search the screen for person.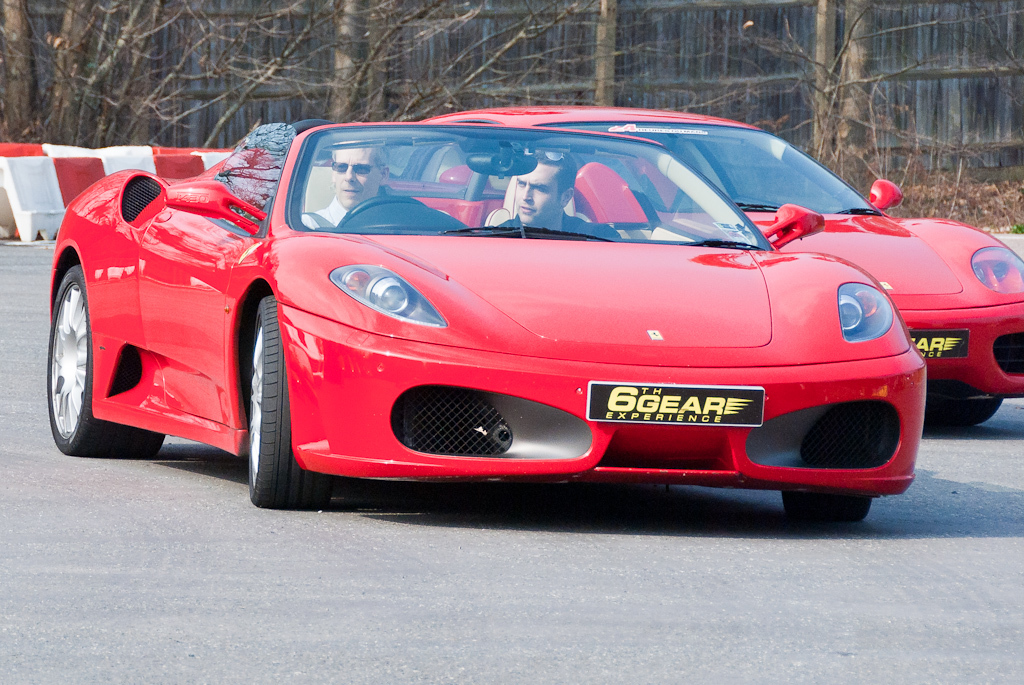
Found at (left=295, top=143, right=408, bottom=243).
